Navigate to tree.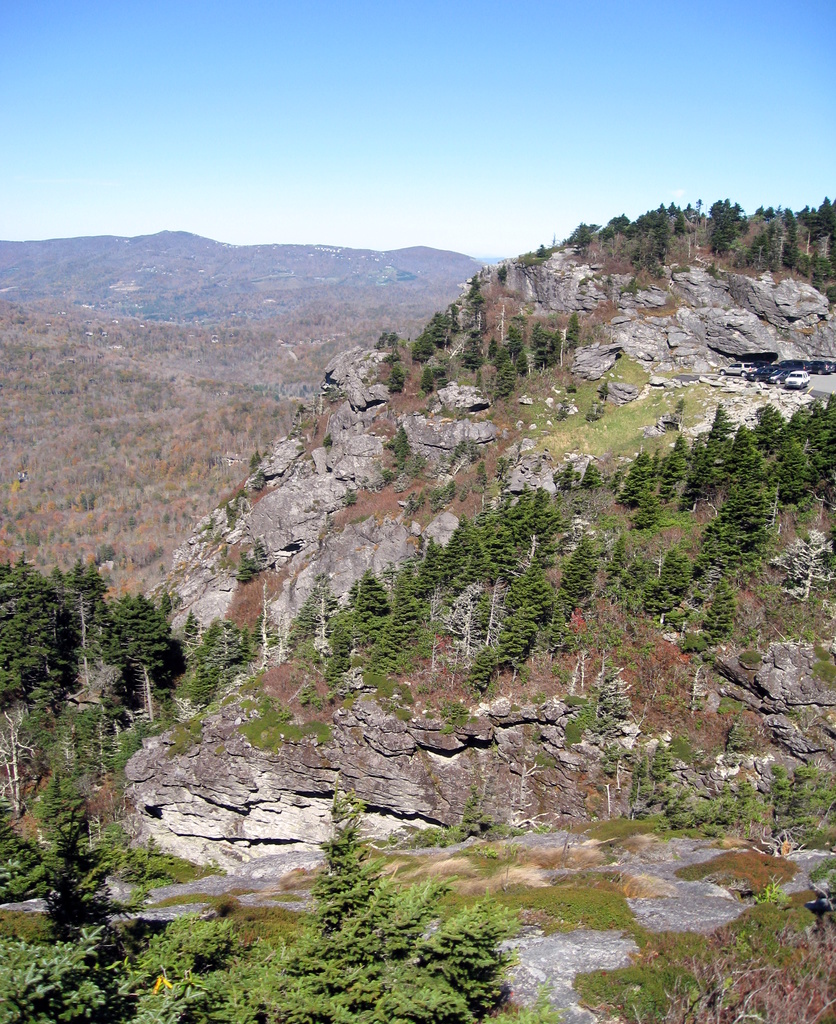
Navigation target: box=[5, 761, 106, 929].
